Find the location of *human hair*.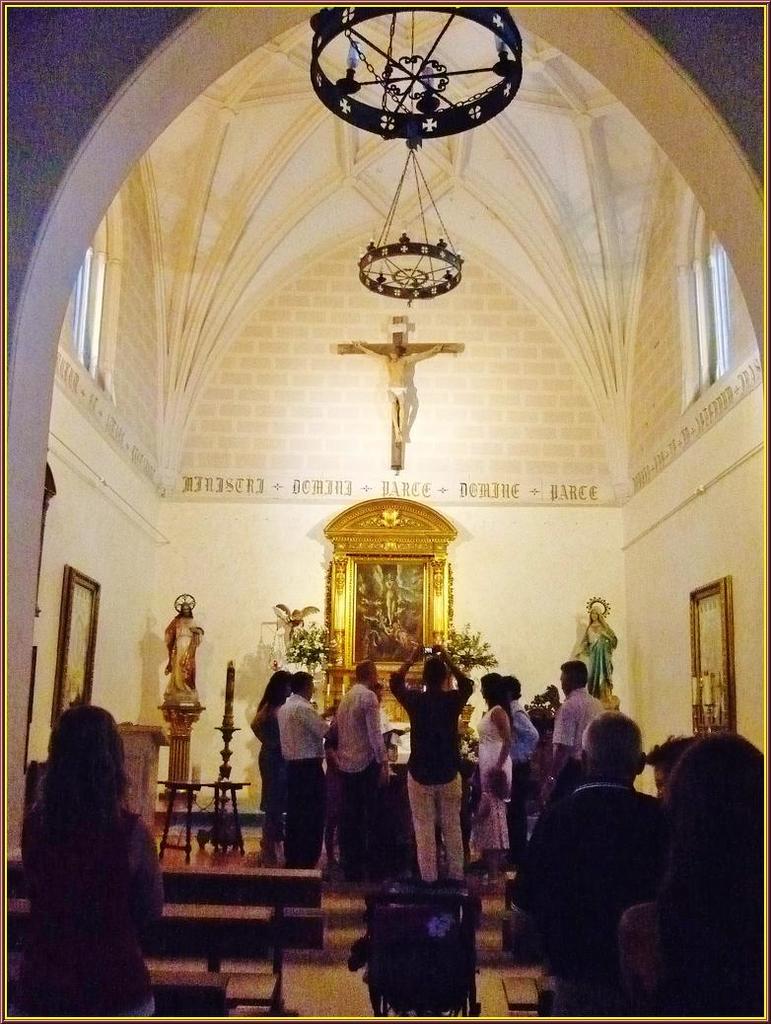
Location: box=[668, 732, 768, 840].
